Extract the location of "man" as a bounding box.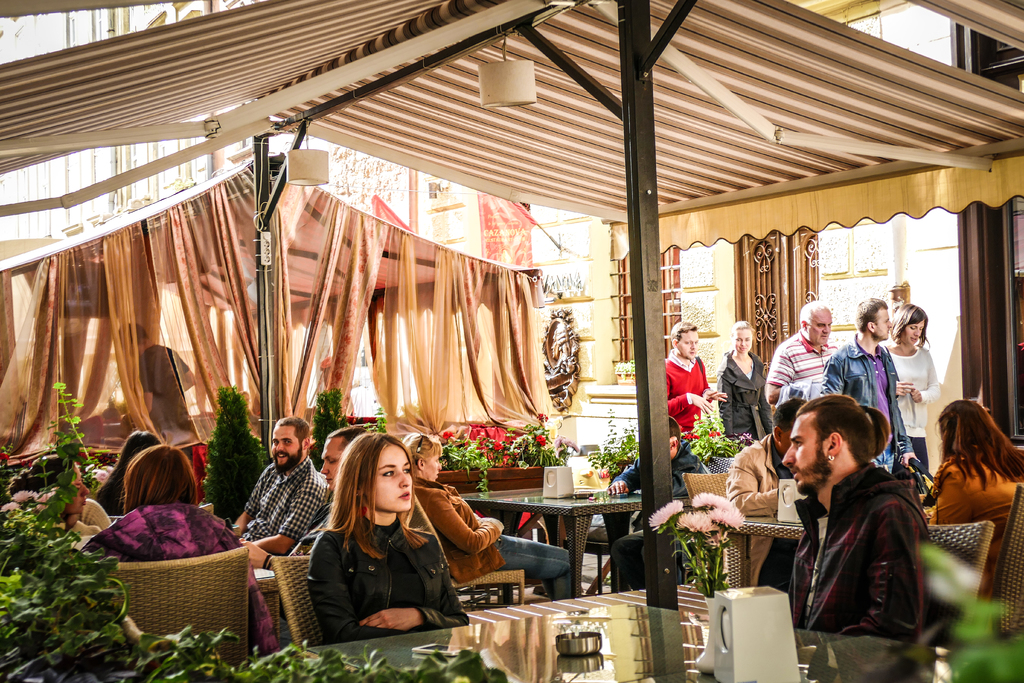
detection(824, 293, 921, 475).
